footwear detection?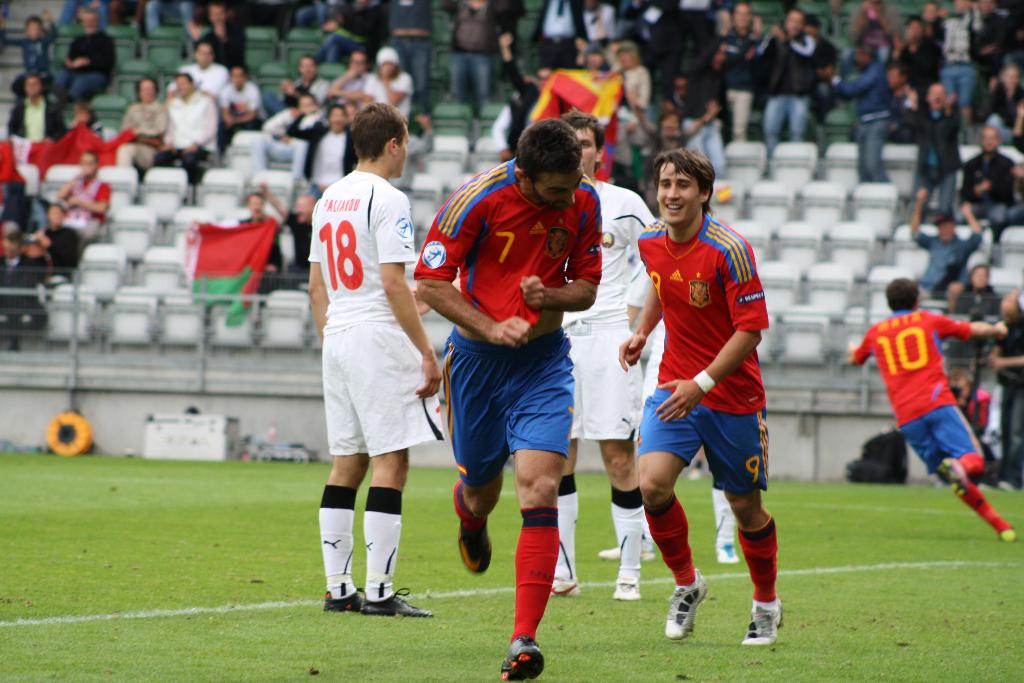
323, 584, 362, 611
